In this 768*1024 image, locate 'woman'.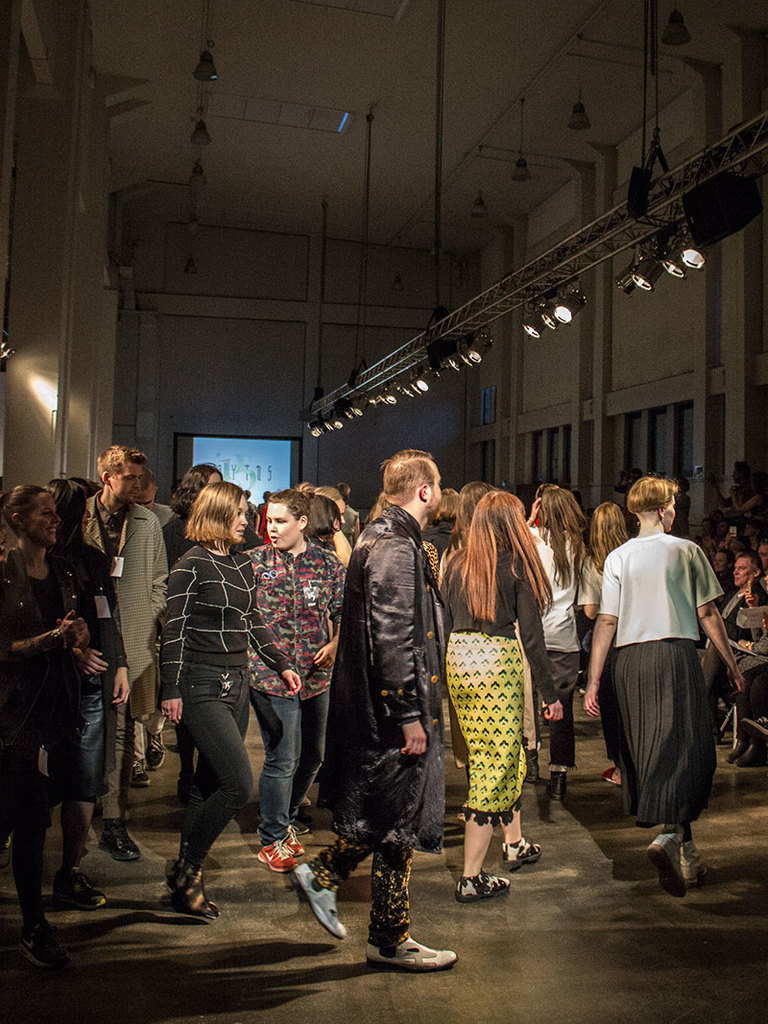
Bounding box: detection(0, 493, 139, 929).
